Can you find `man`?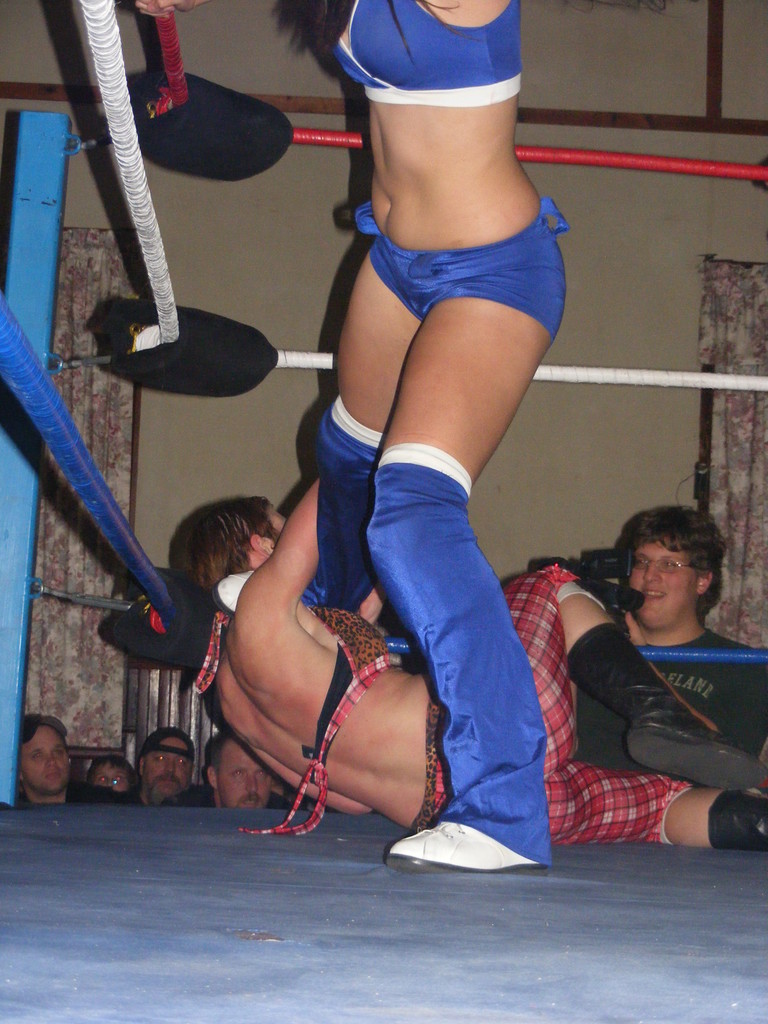
Yes, bounding box: (202, 724, 278, 808).
